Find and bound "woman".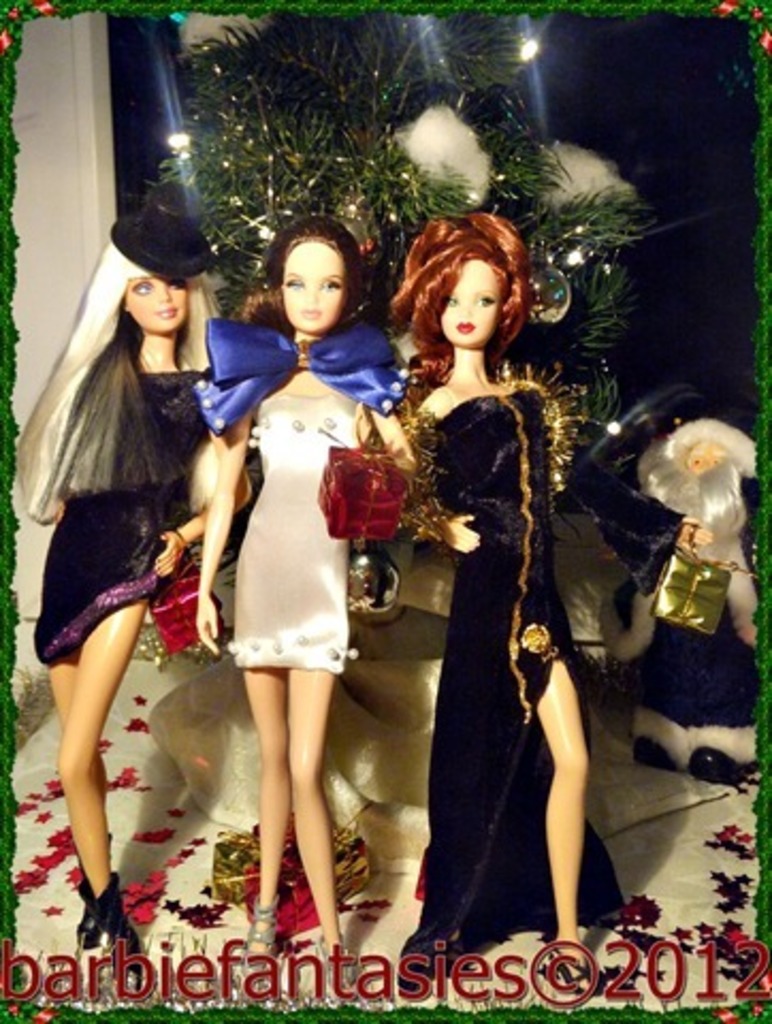
Bound: region(194, 213, 431, 996).
